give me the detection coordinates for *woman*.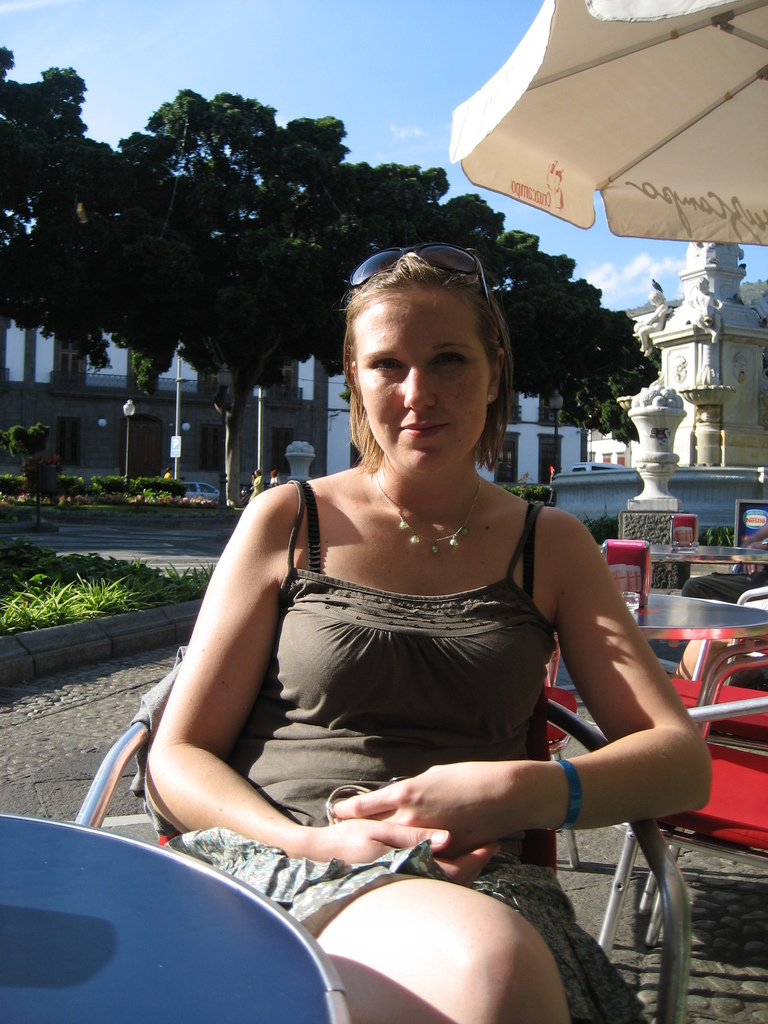
Rect(138, 245, 710, 1023).
